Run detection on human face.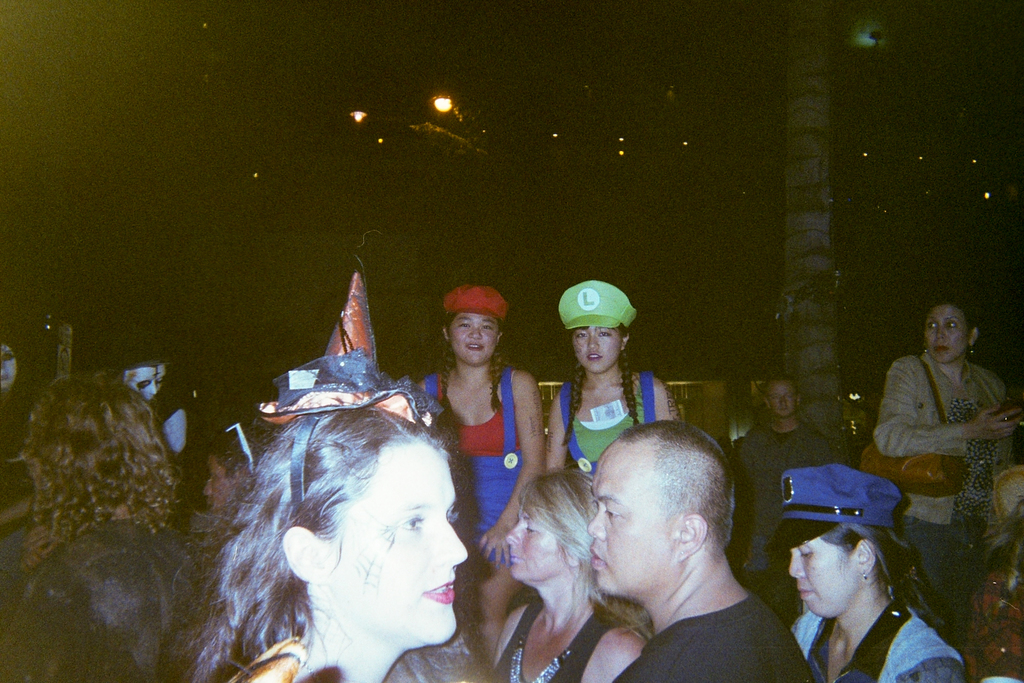
Result: 200 454 234 509.
